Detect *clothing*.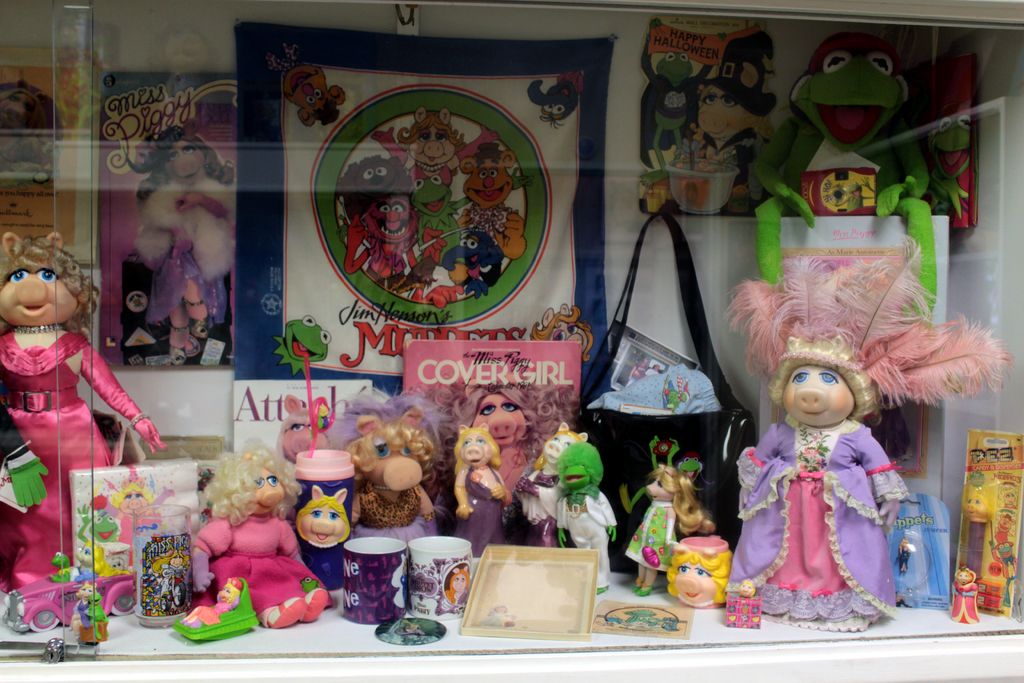
Detected at detection(640, 35, 715, 169).
